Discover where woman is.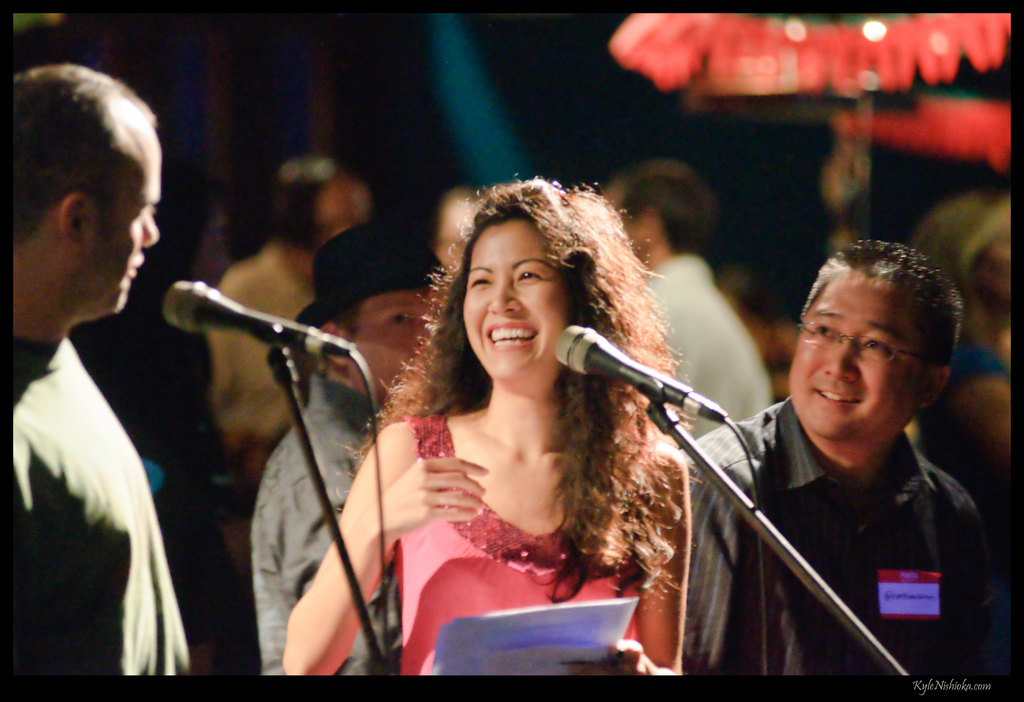
Discovered at x1=210, y1=161, x2=358, y2=442.
